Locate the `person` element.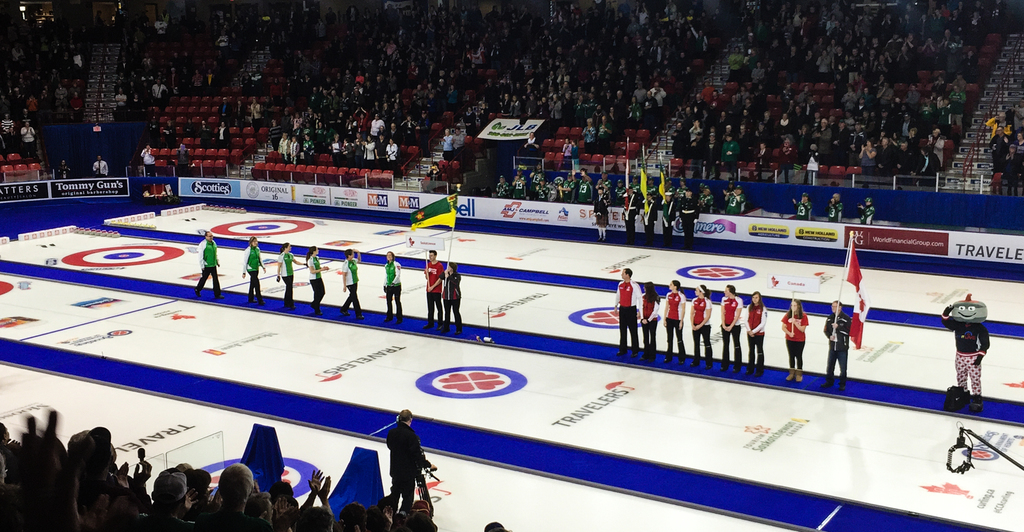
Element bbox: (left=680, top=193, right=701, bottom=244).
